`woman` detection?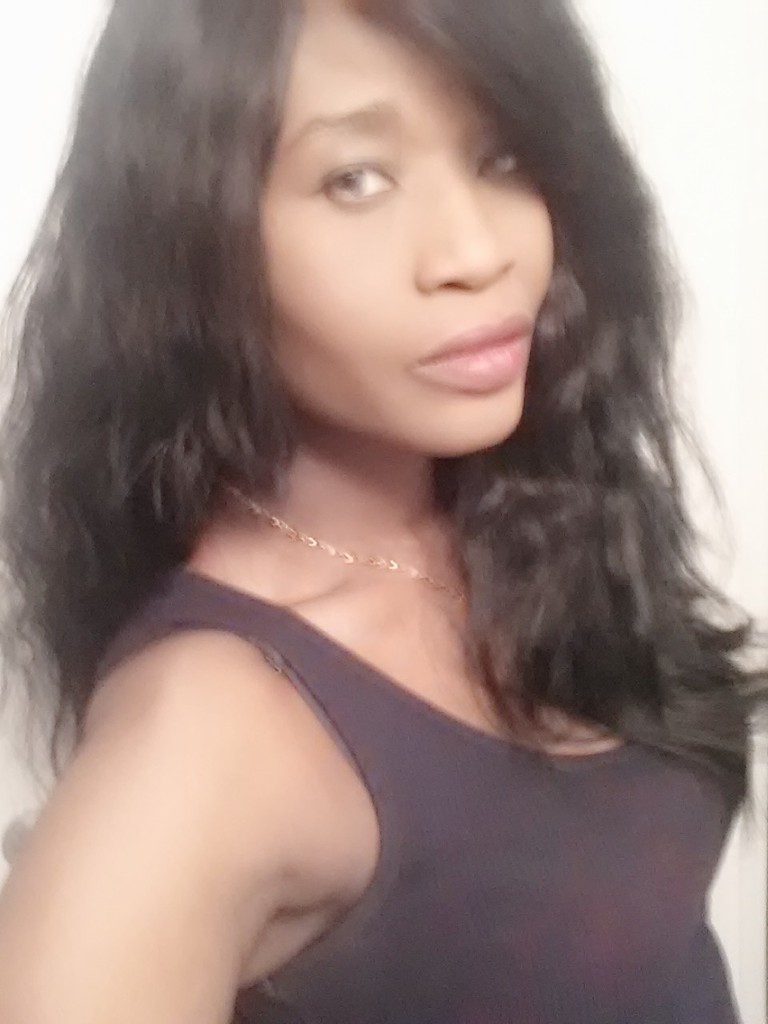
0,0,767,978
